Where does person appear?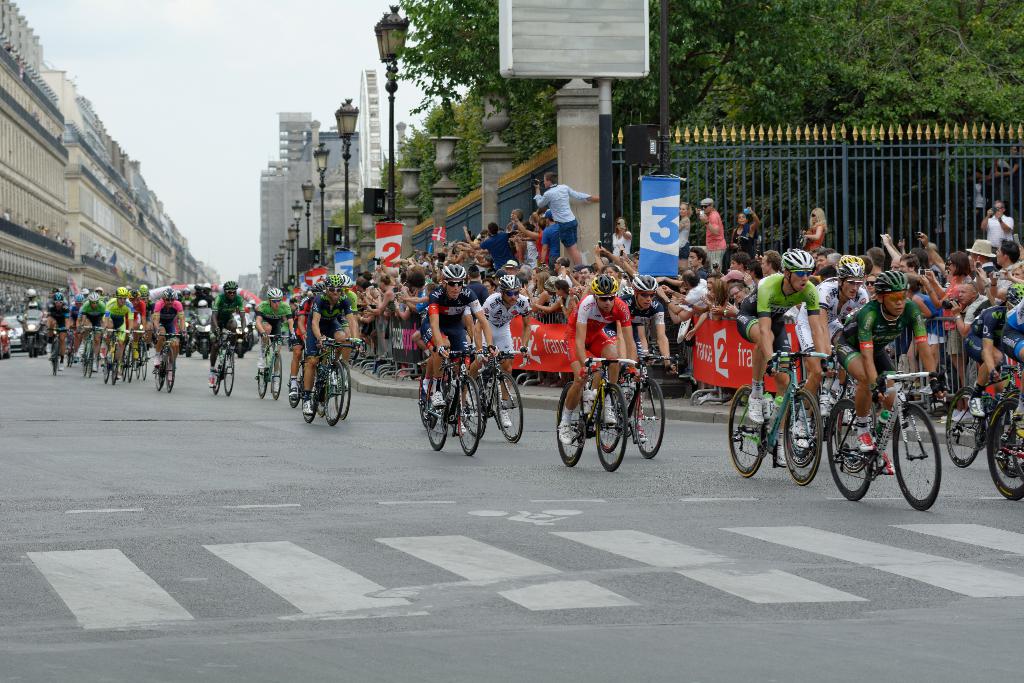
Appears at crop(67, 295, 84, 333).
